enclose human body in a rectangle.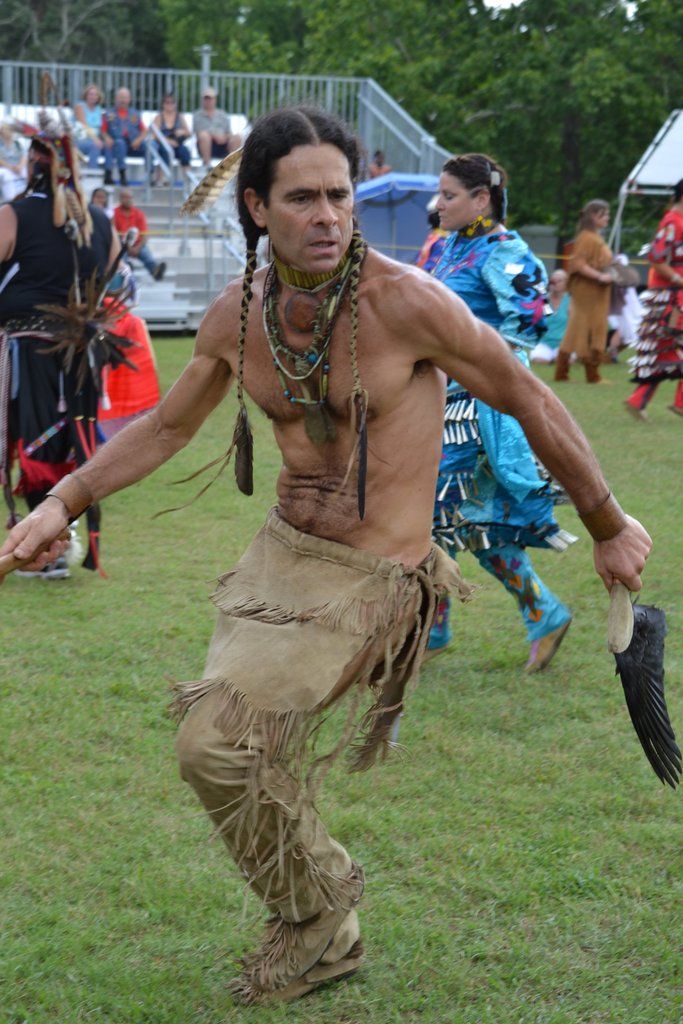
box=[79, 132, 554, 989].
